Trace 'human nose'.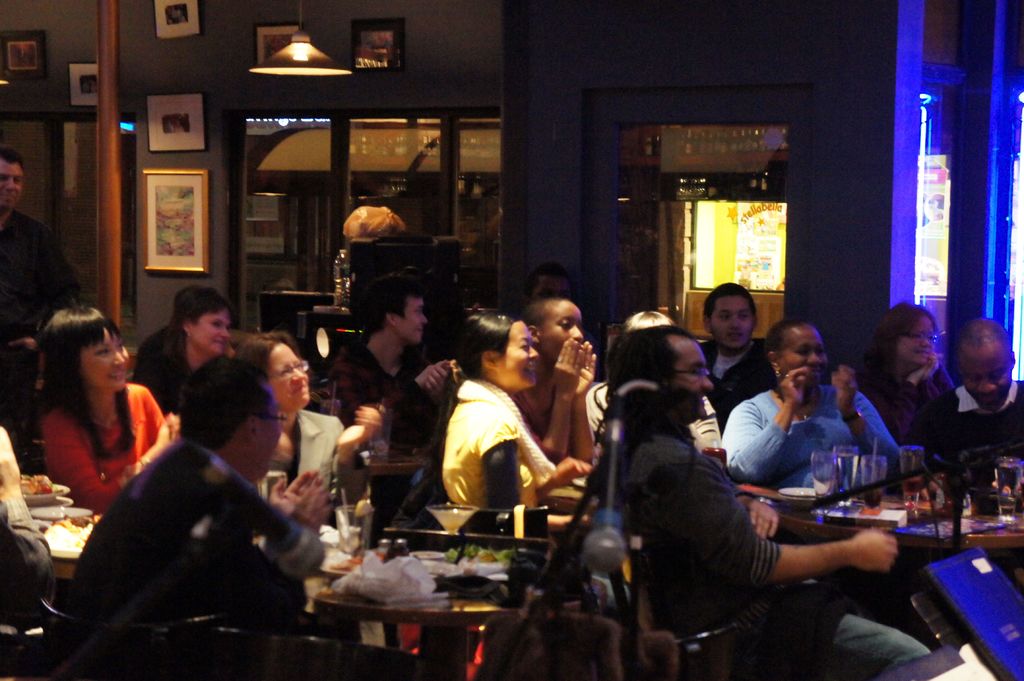
Traced to pyautogui.locateOnScreen(3, 178, 15, 191).
